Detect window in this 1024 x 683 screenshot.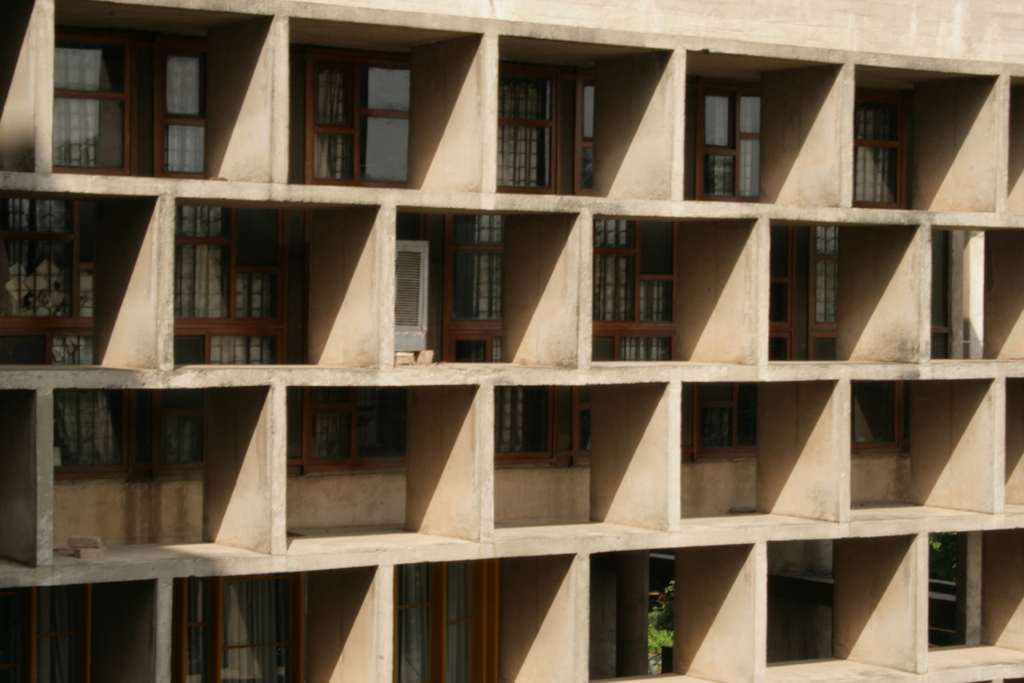
Detection: box(850, 383, 904, 451).
